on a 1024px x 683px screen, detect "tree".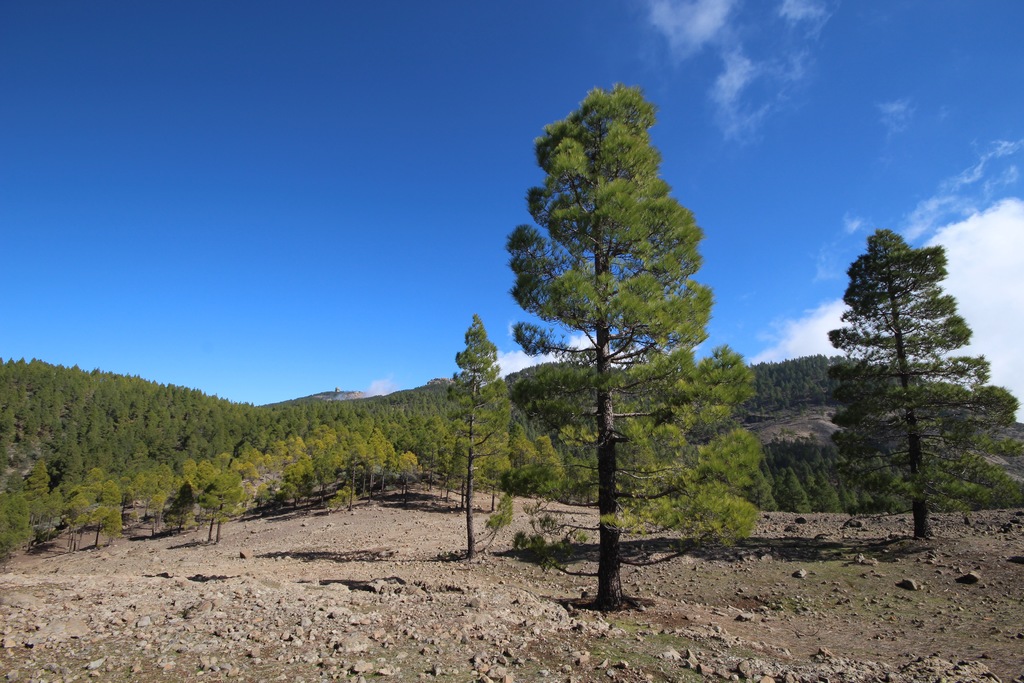
pyautogui.locateOnScreen(493, 76, 774, 614).
